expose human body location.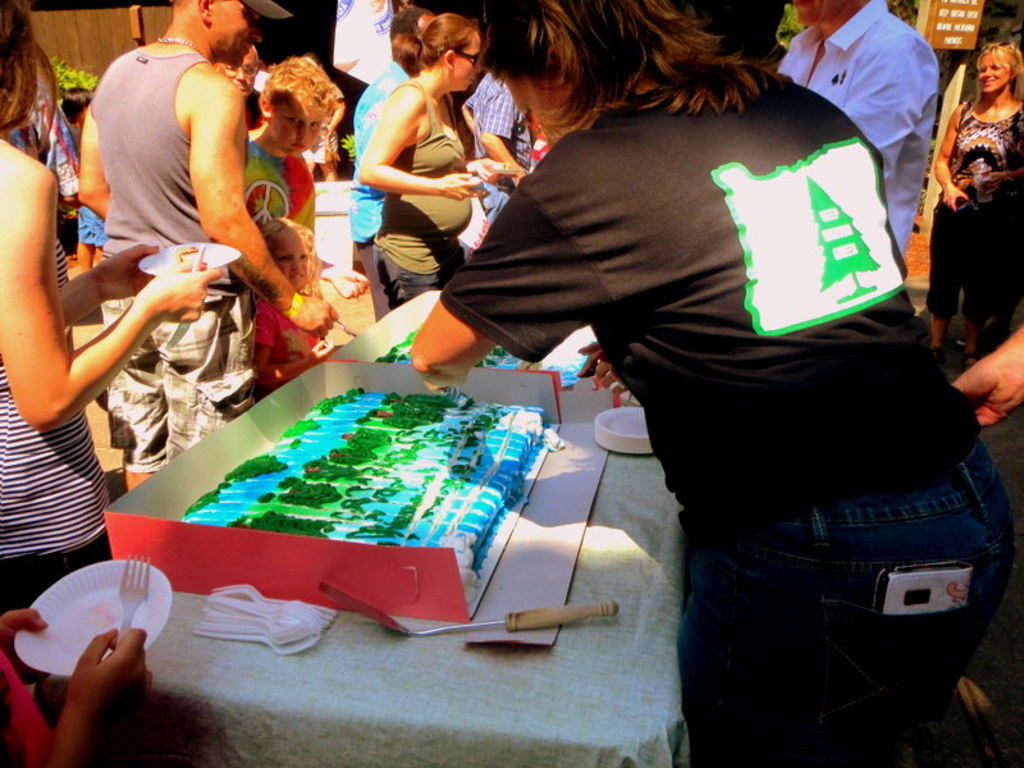
Exposed at box(256, 218, 319, 390).
